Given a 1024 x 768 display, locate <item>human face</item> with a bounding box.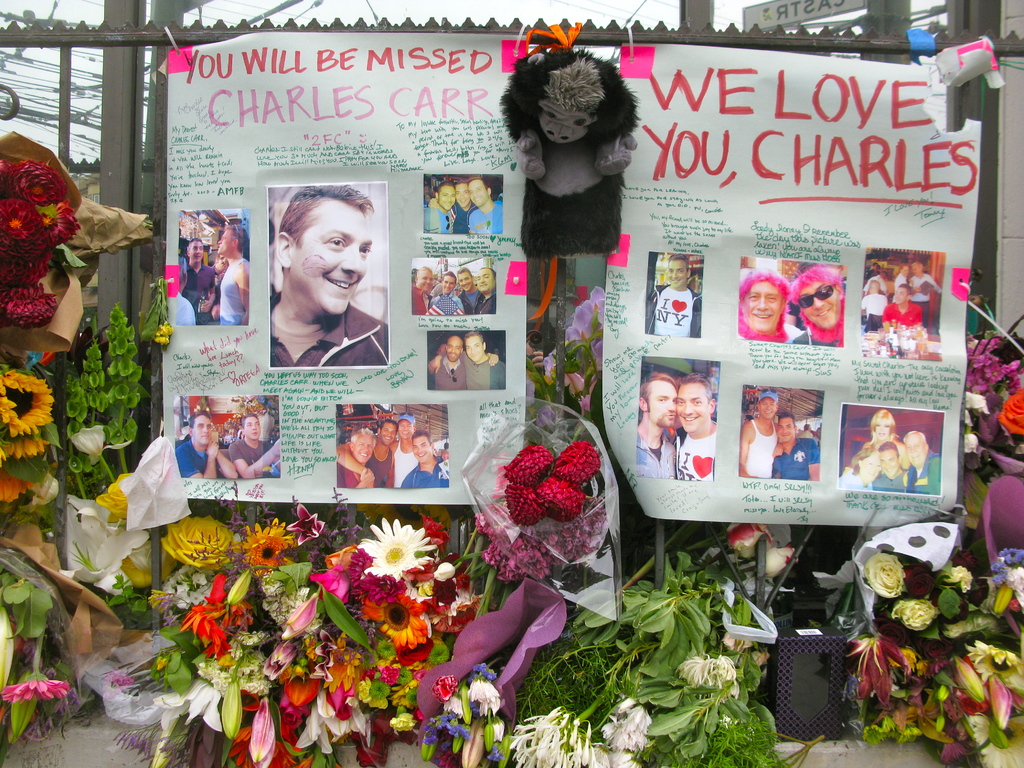
Located: Rect(670, 260, 687, 287).
